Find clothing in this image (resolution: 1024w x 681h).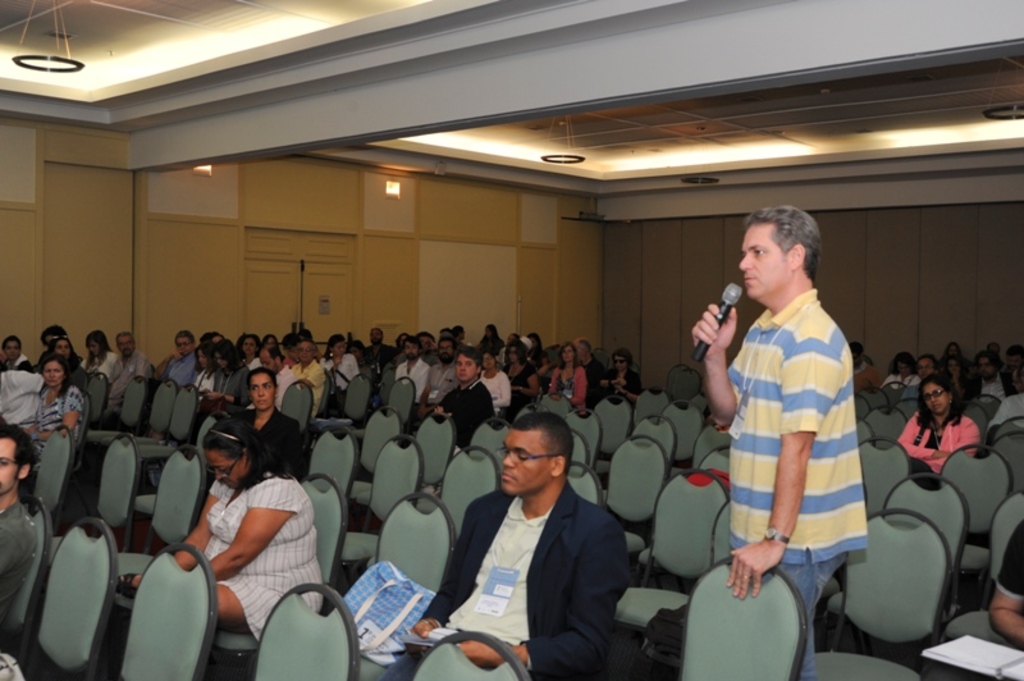
[left=425, top=483, right=636, bottom=680].
